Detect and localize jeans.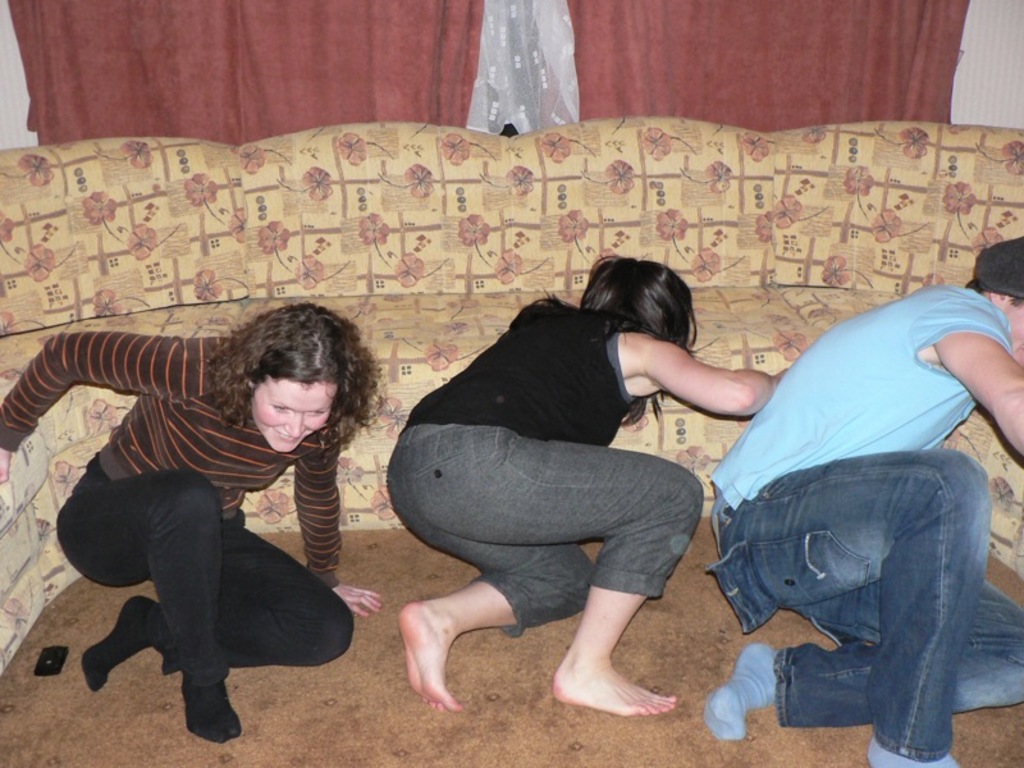
Localized at pyautogui.locateOnScreen(723, 430, 1002, 763).
